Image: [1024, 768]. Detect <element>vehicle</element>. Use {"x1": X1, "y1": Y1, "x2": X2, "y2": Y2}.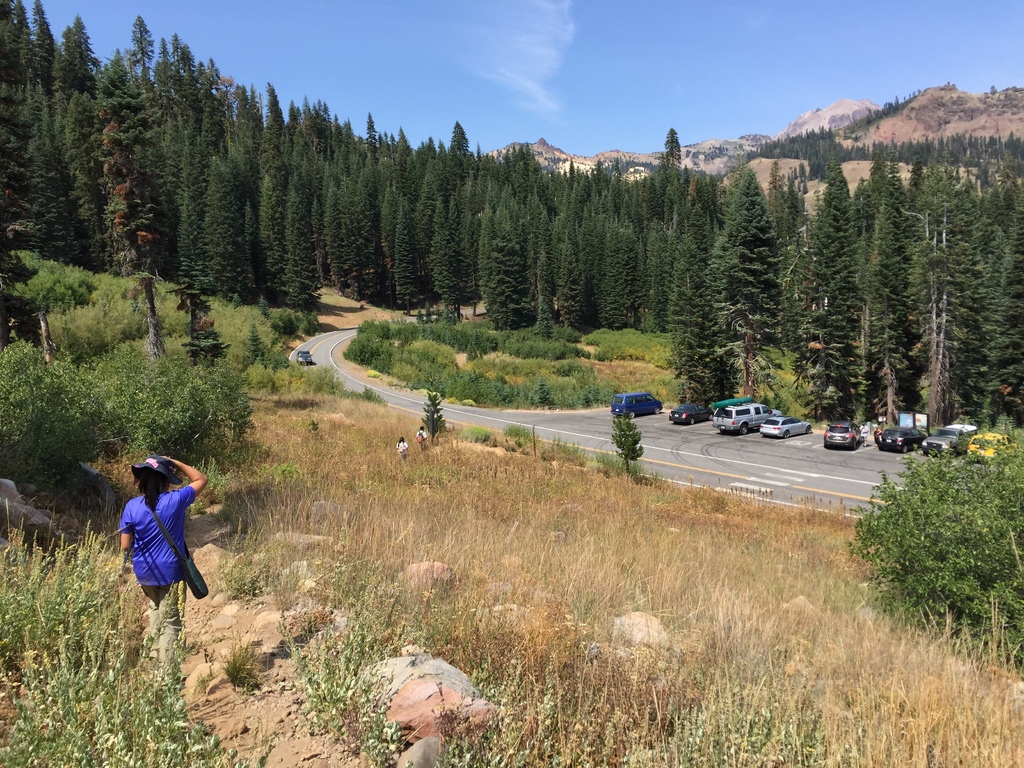
{"x1": 612, "y1": 392, "x2": 664, "y2": 419}.
